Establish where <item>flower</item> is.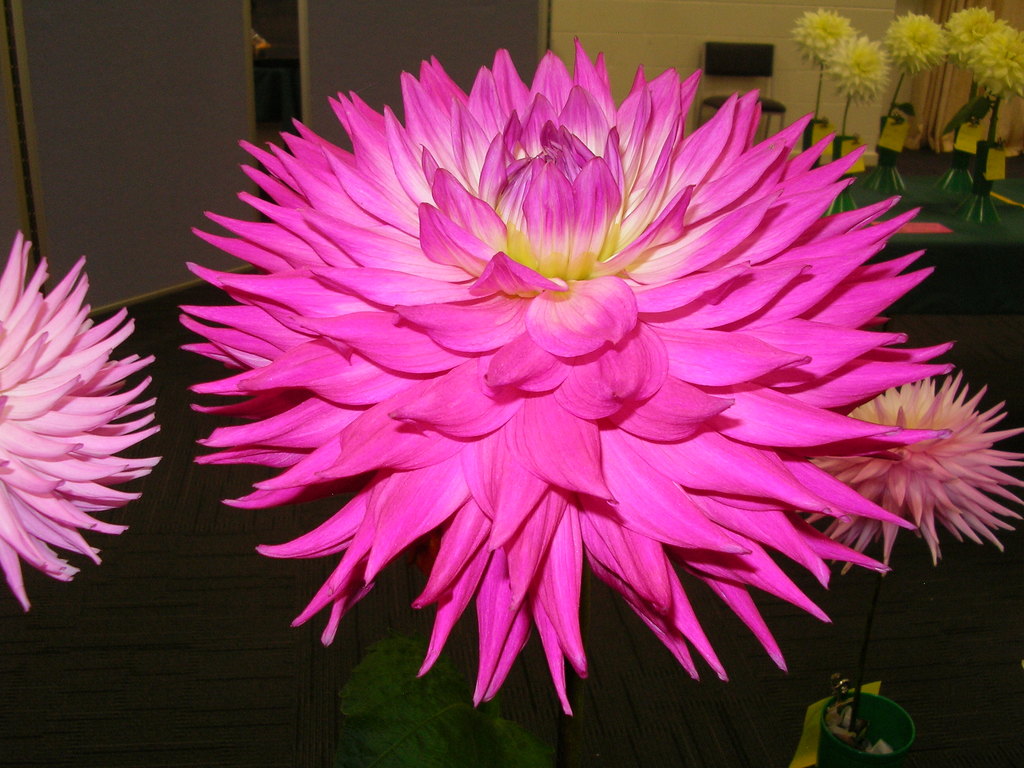
Established at region(796, 363, 1023, 569).
